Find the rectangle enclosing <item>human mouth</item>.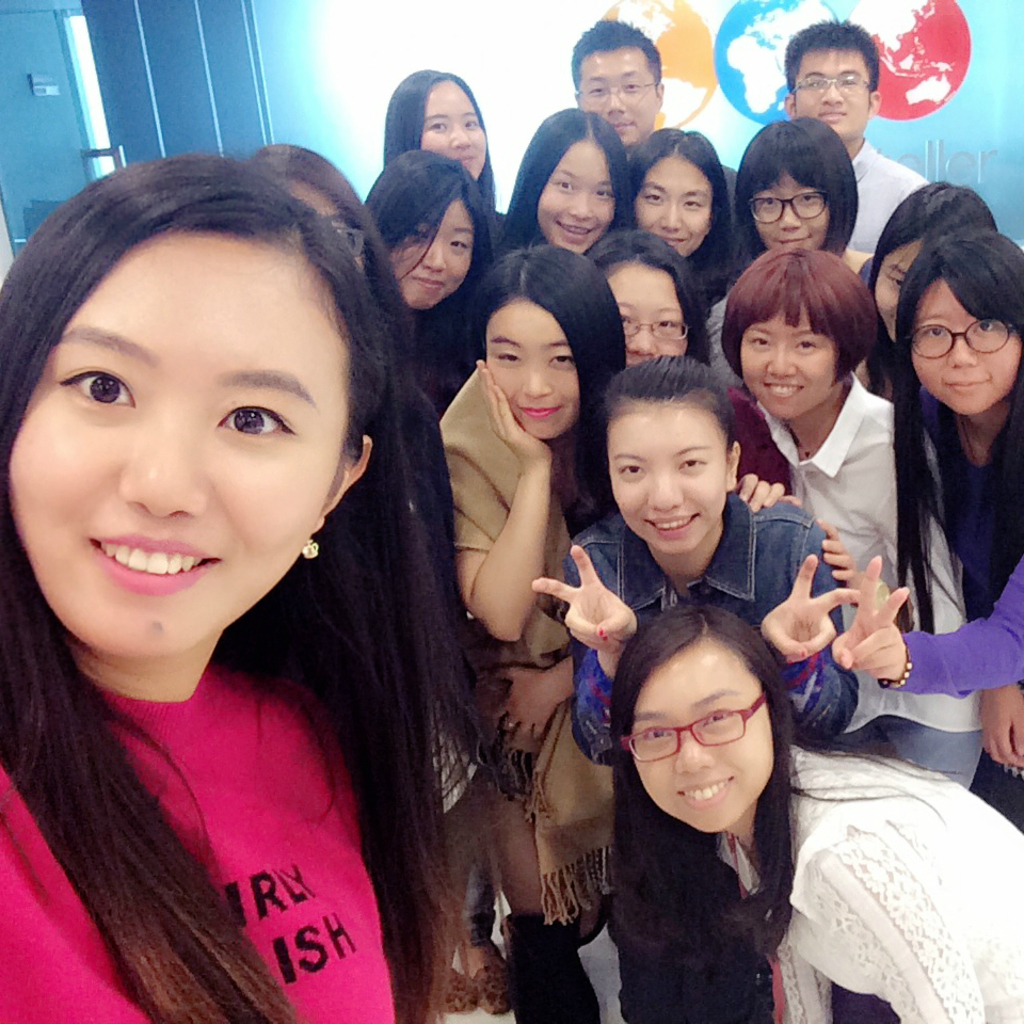
BBox(455, 147, 477, 167).
